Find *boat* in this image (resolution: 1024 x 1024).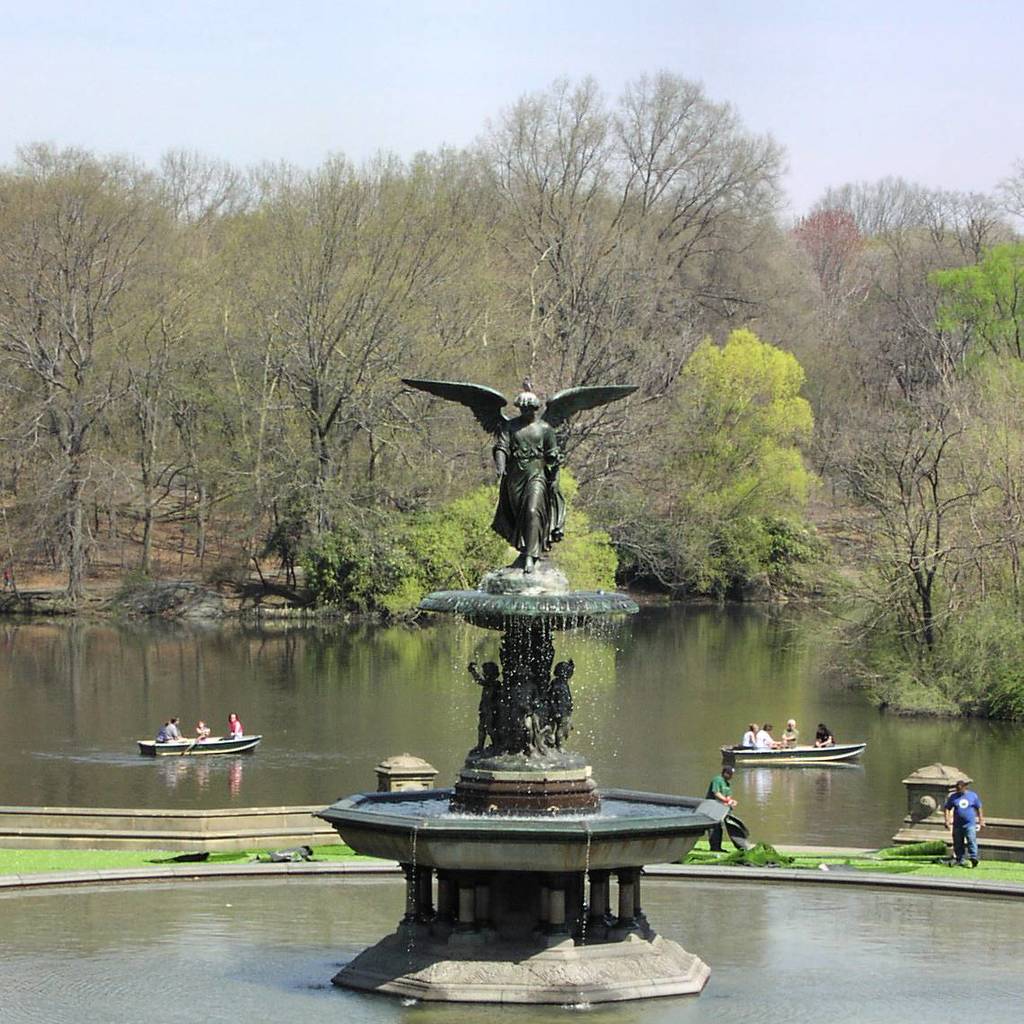
[715,739,870,770].
